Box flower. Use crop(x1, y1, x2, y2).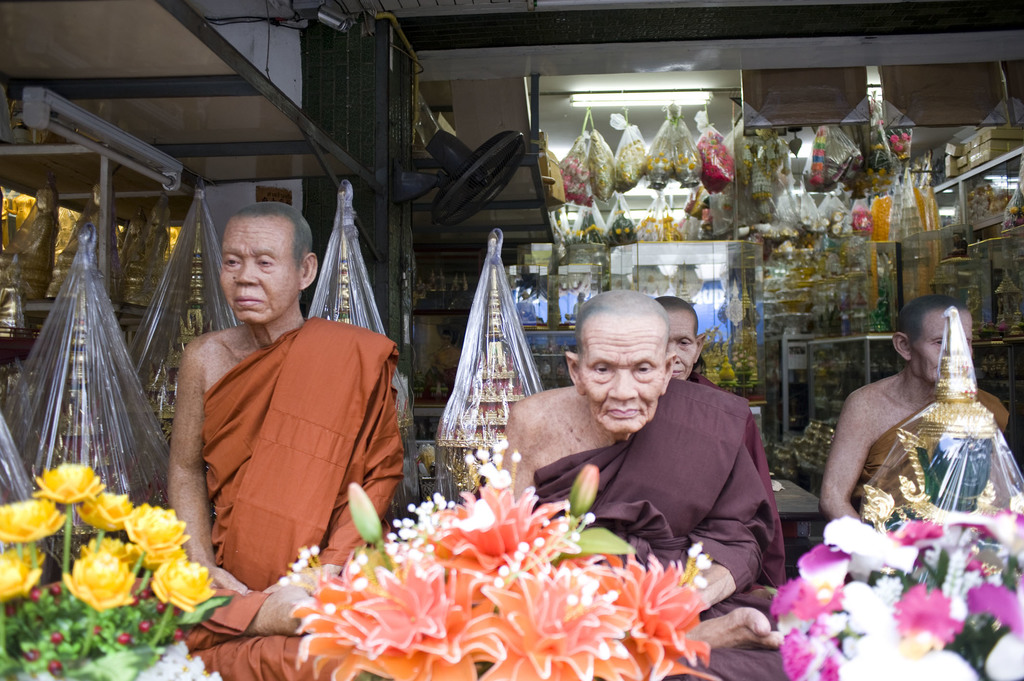
crop(150, 555, 216, 606).
